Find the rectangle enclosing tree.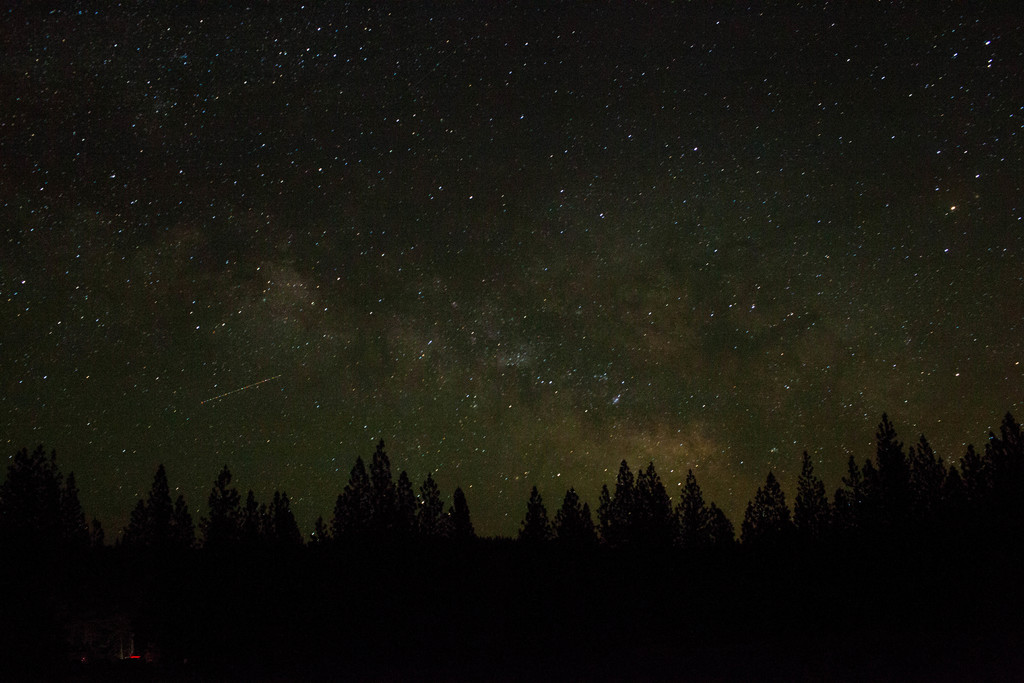
<box>634,473,645,496</box>.
